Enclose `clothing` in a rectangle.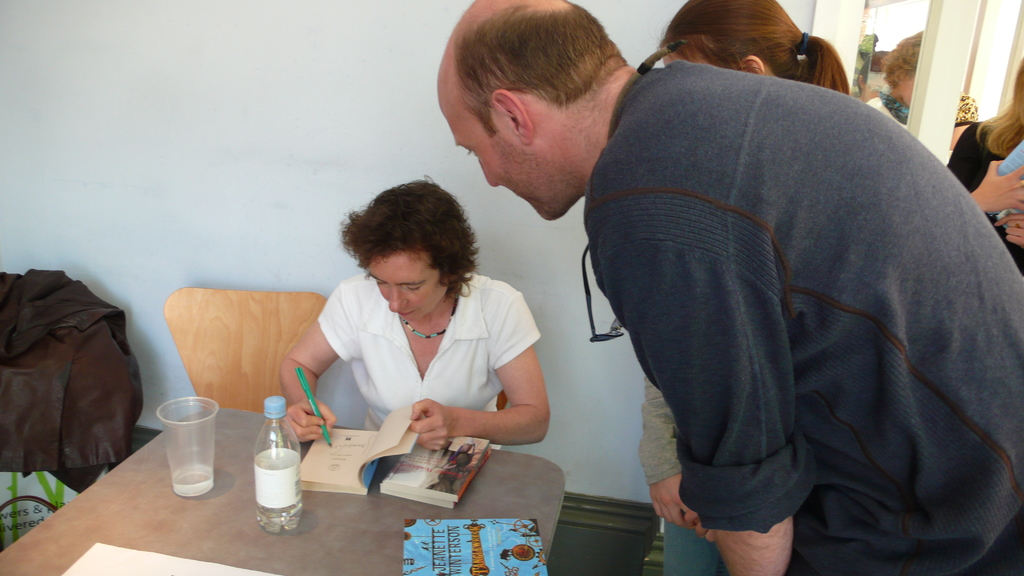
<box>946,111,1018,221</box>.
